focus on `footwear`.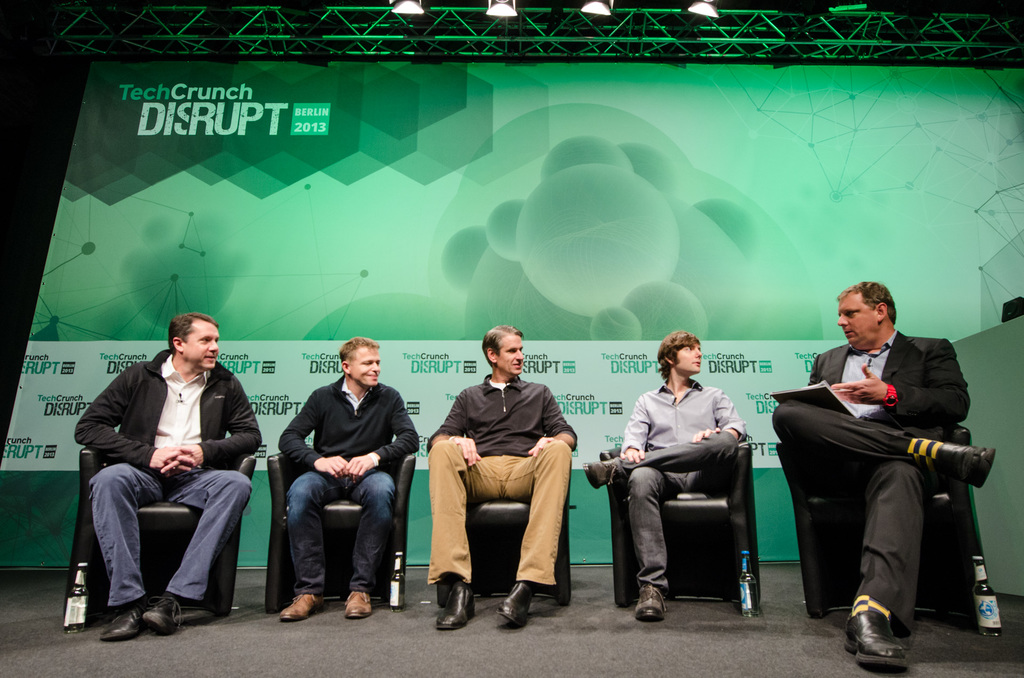
Focused at box=[145, 590, 181, 638].
